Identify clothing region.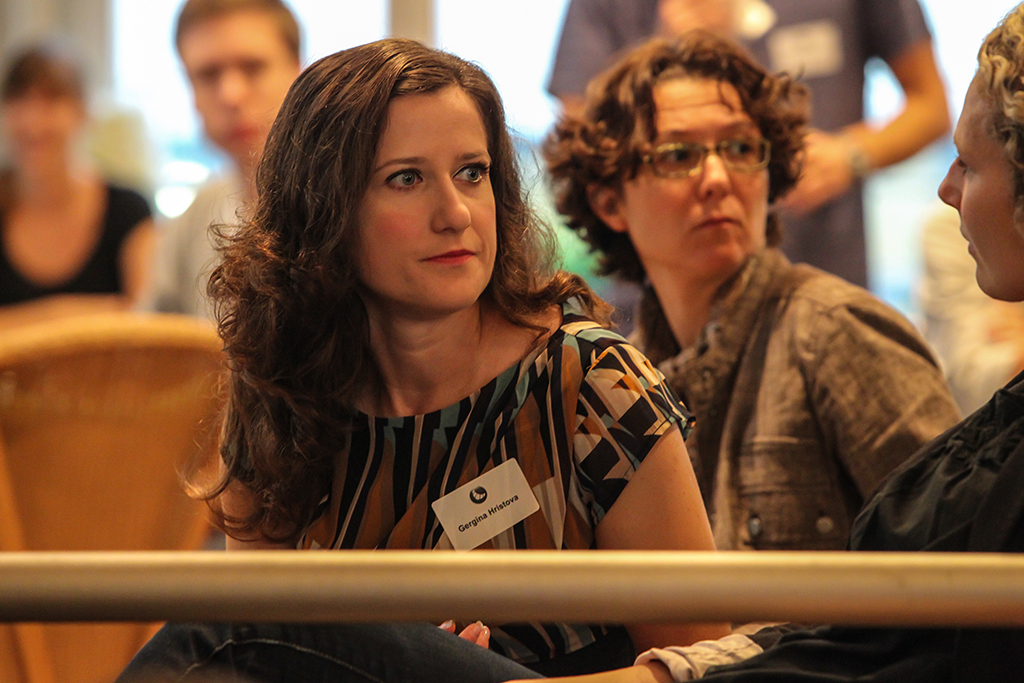
Region: box(624, 251, 966, 557).
